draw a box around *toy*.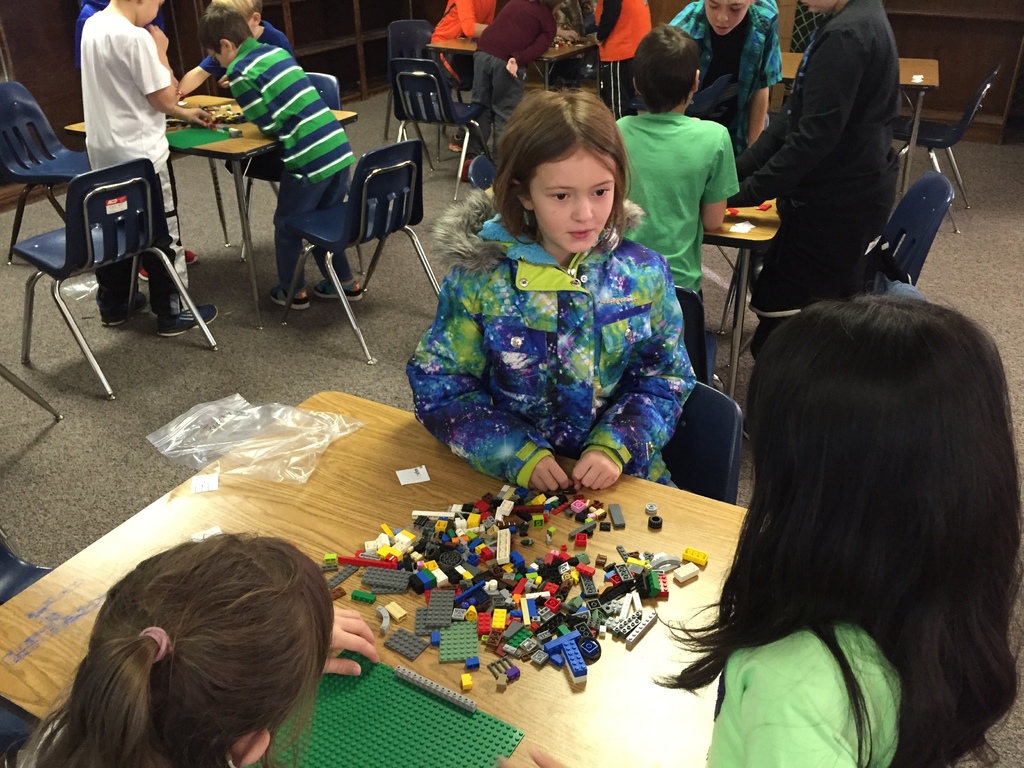
321:552:338:570.
